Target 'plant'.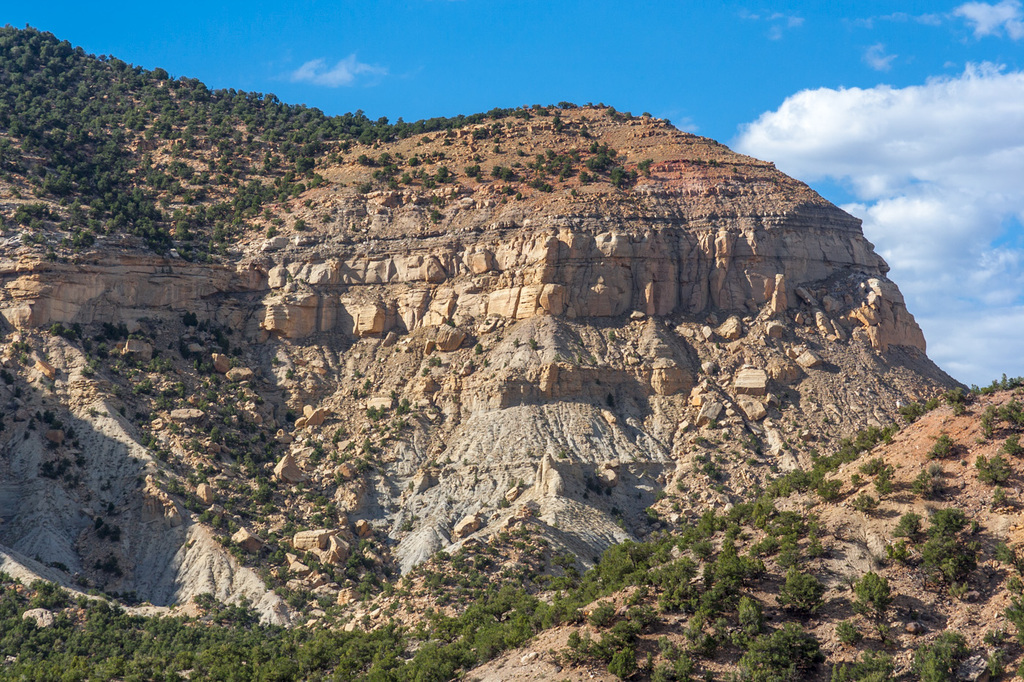
Target region: select_region(1010, 596, 1023, 628).
